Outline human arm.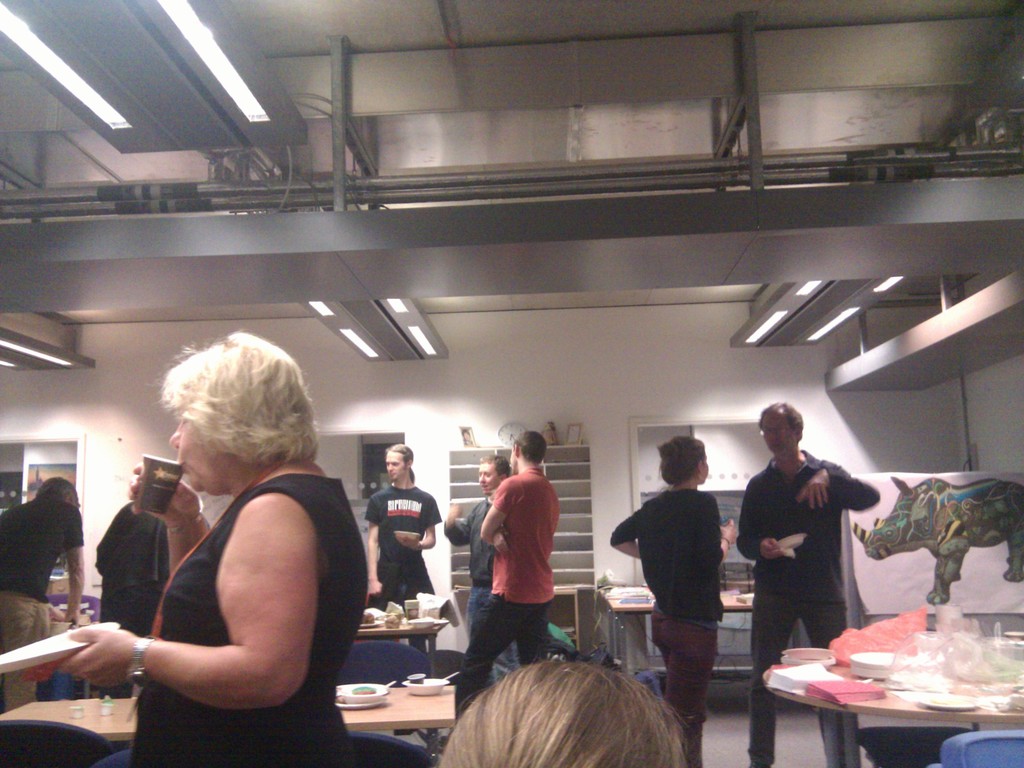
Outline: pyautogui.locateOnScreen(740, 496, 780, 562).
